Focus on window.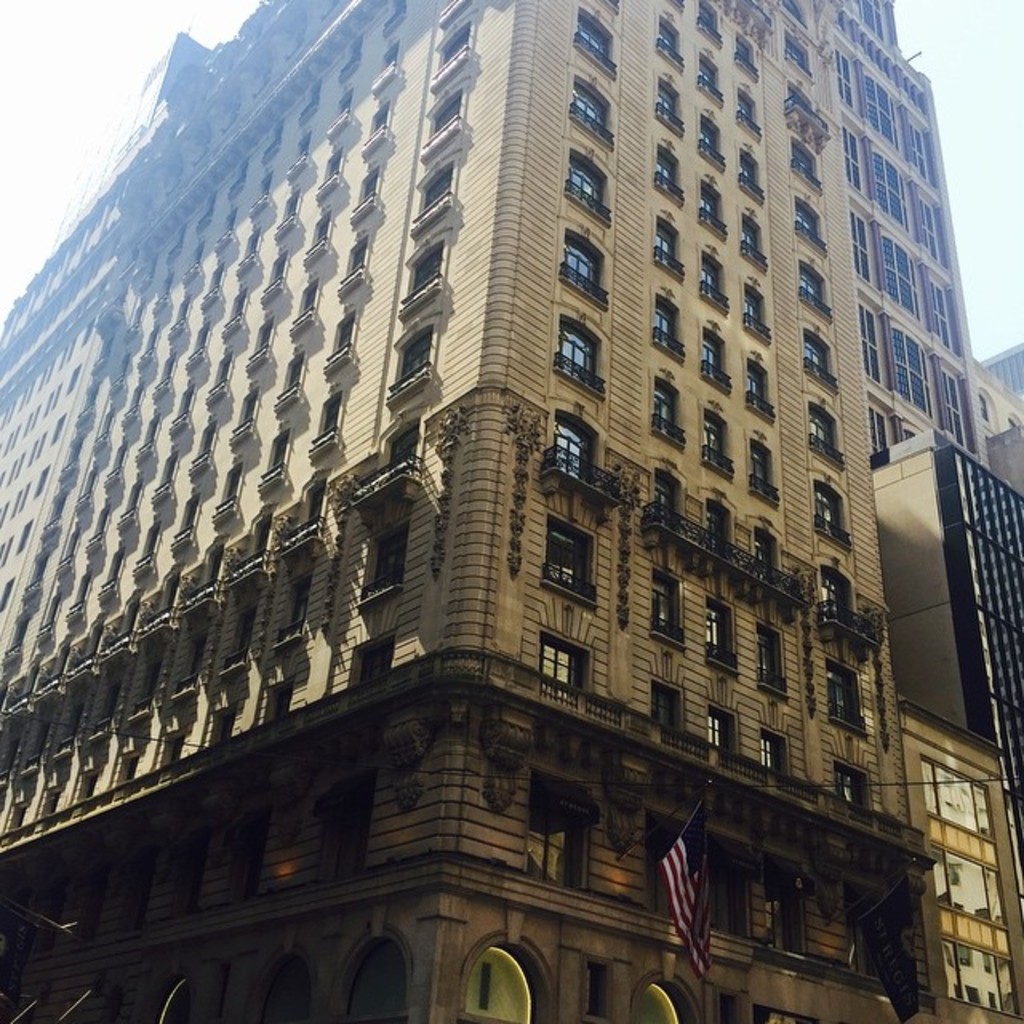
Focused at x1=658, y1=218, x2=683, y2=283.
